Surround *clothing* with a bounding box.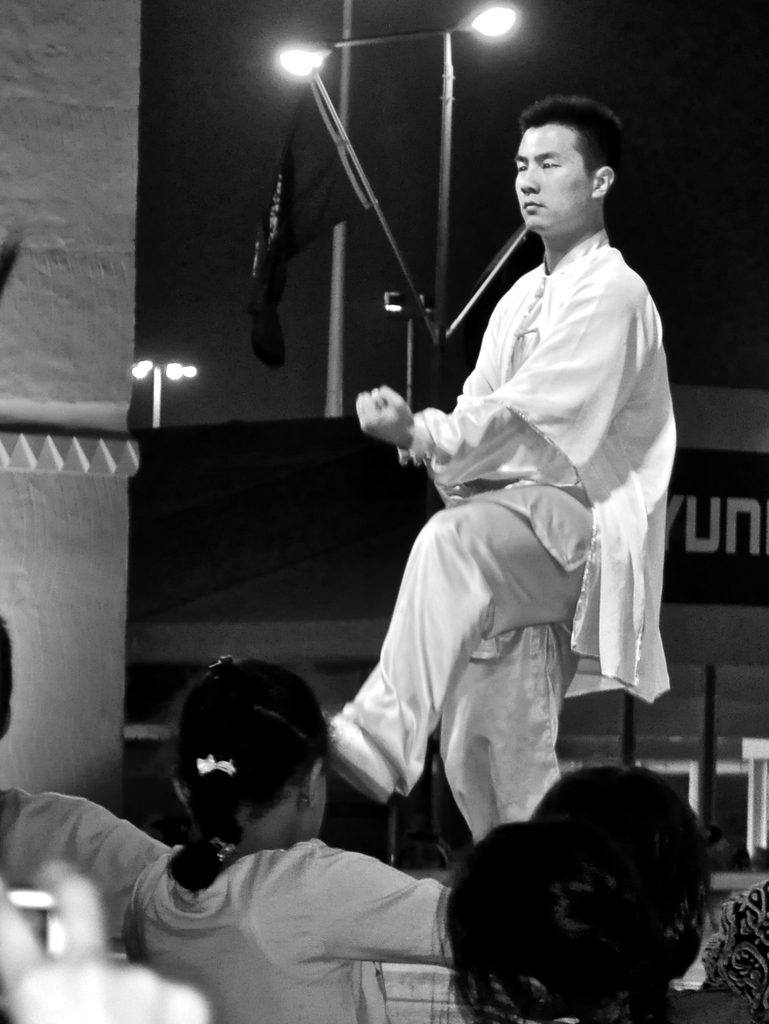
region(0, 768, 168, 923).
